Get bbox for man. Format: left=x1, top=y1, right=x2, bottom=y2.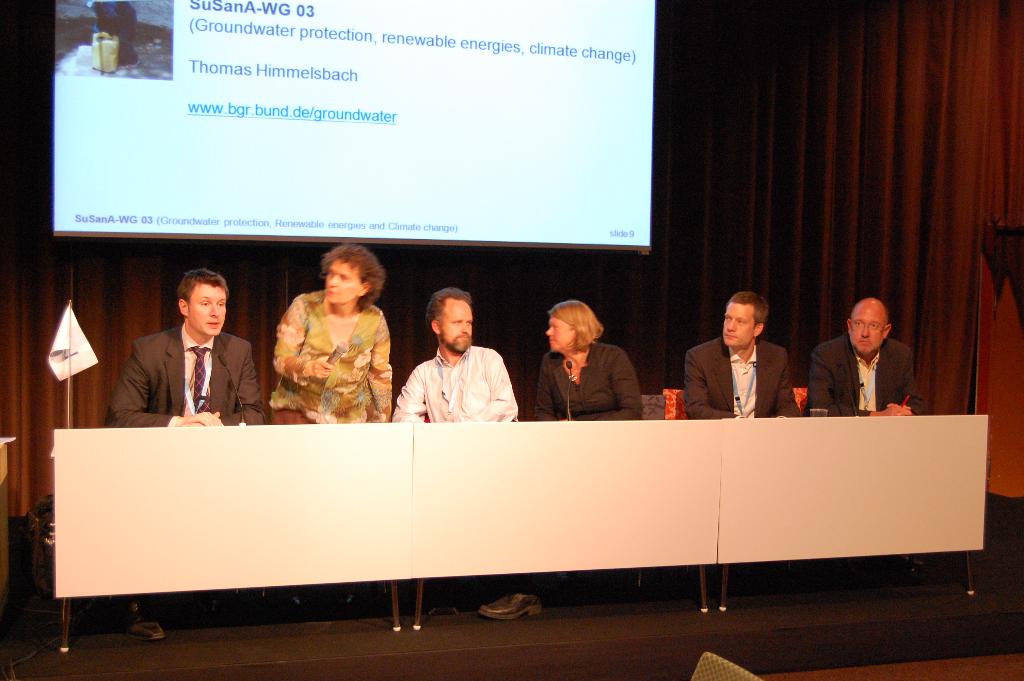
left=99, top=269, right=270, bottom=642.
